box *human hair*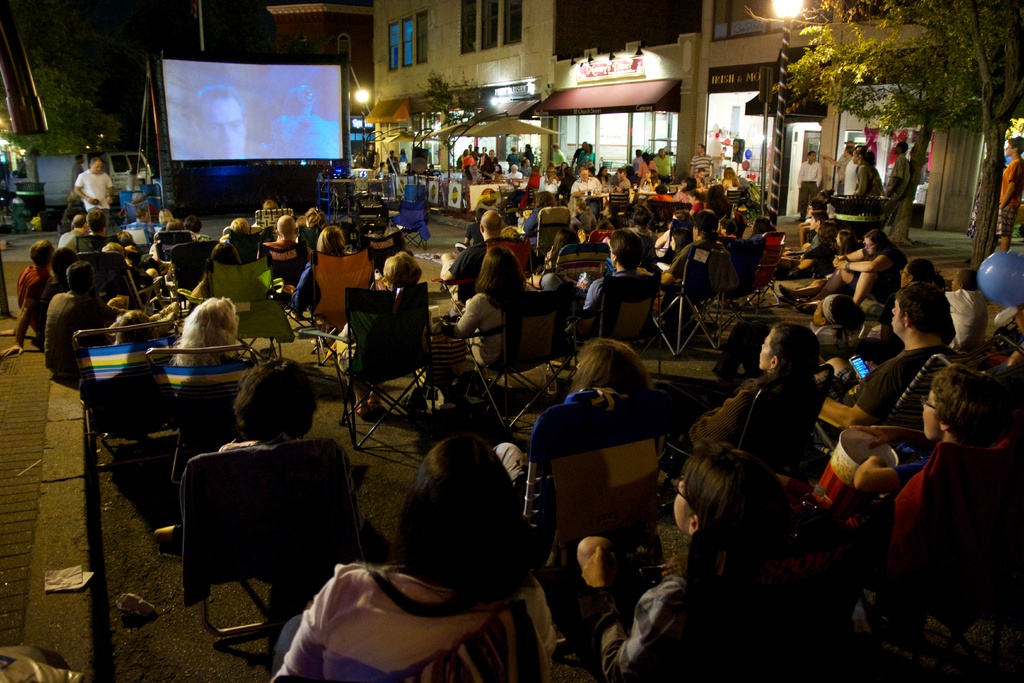
[576,197,592,215]
